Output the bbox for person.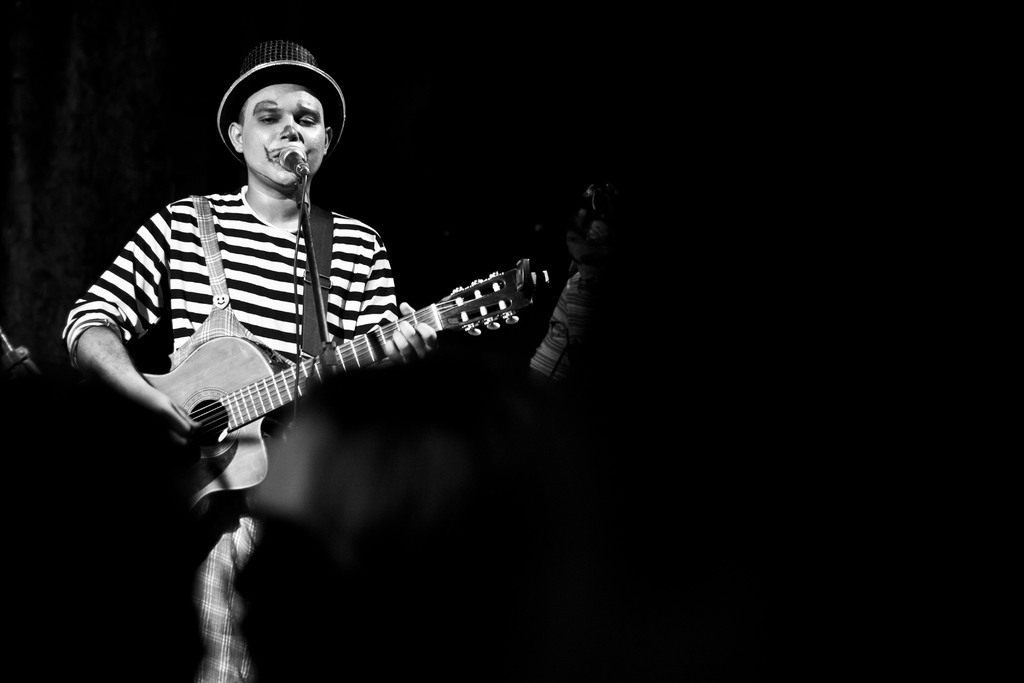
51, 39, 528, 682.
